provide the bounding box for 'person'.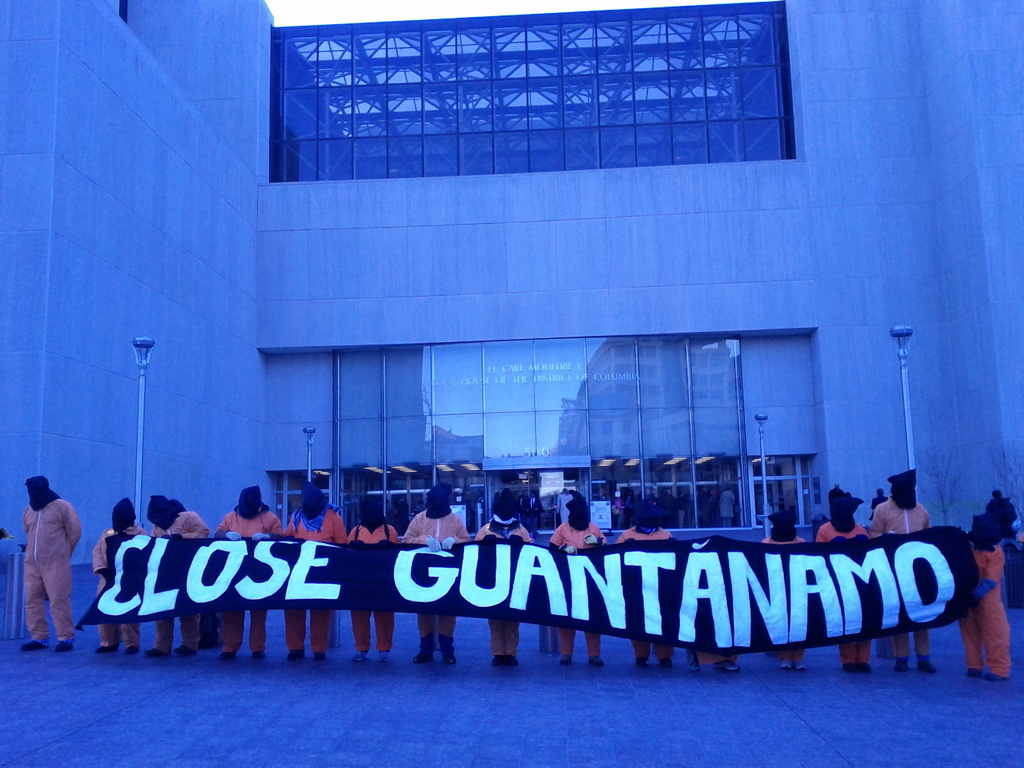
box(409, 490, 471, 664).
